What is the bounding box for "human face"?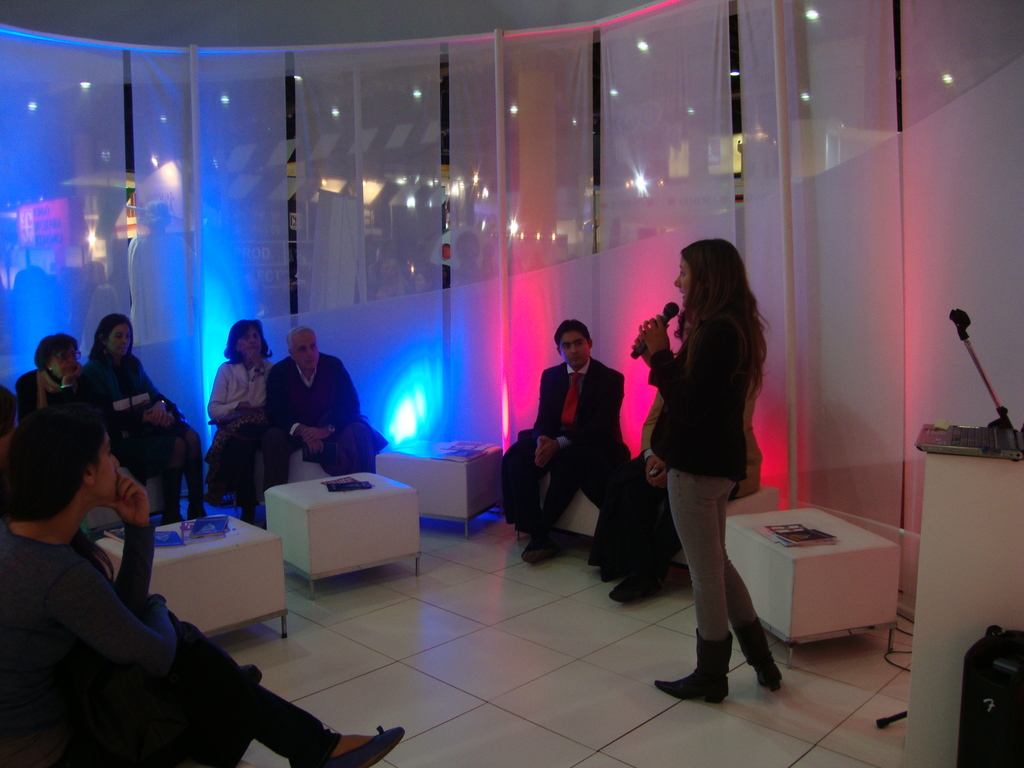
673/253/691/300.
